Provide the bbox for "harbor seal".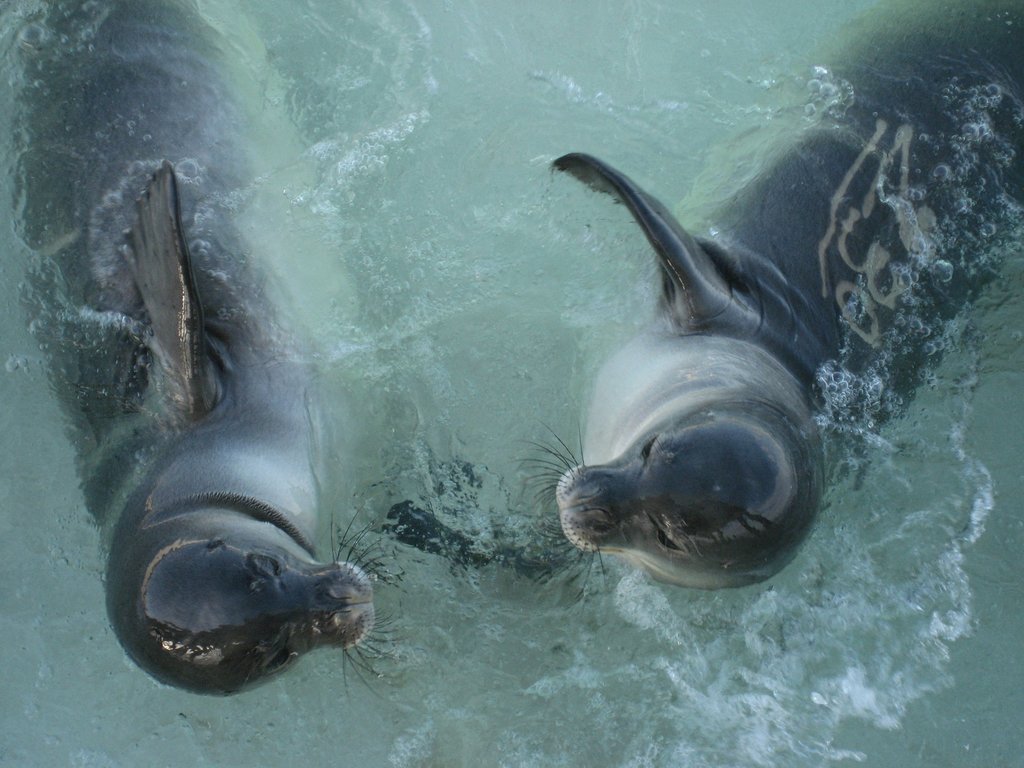
{"x1": 527, "y1": 113, "x2": 925, "y2": 627}.
